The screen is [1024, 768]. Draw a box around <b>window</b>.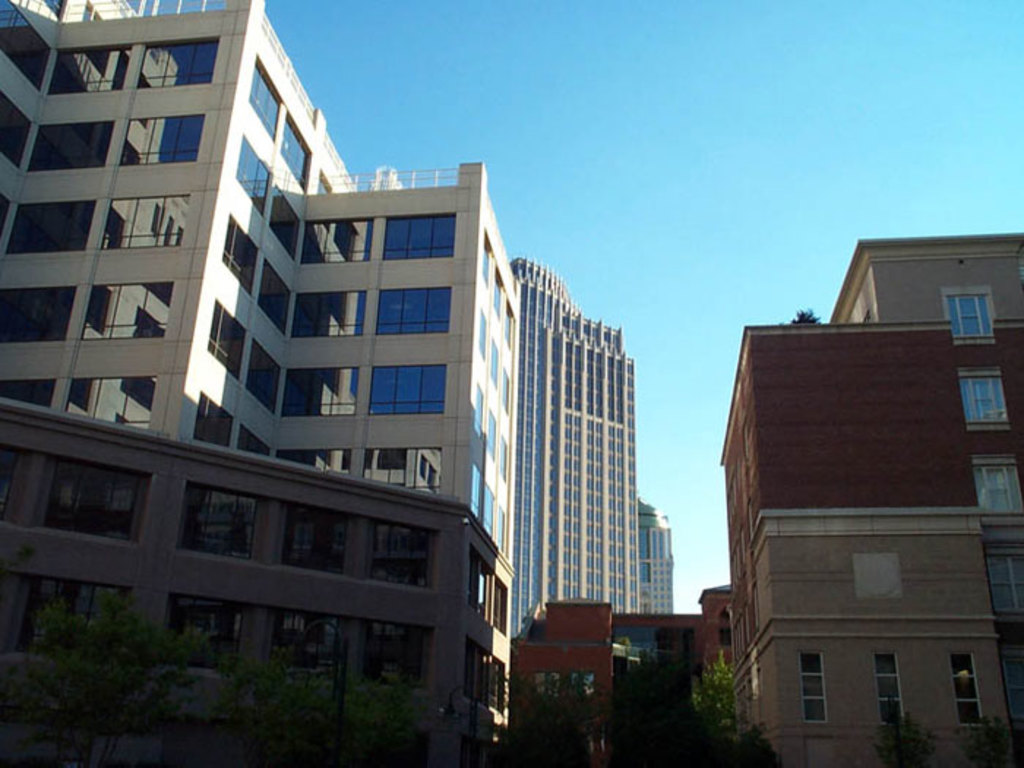
79/279/173/339.
